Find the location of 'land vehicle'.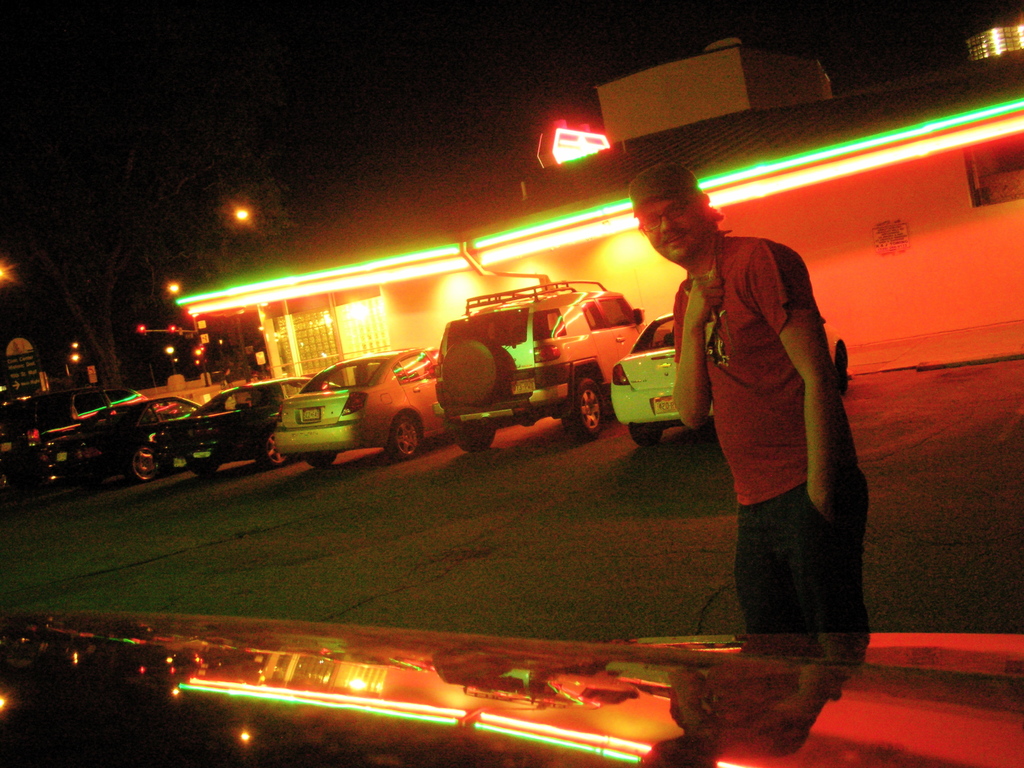
Location: bbox=(18, 396, 200, 481).
